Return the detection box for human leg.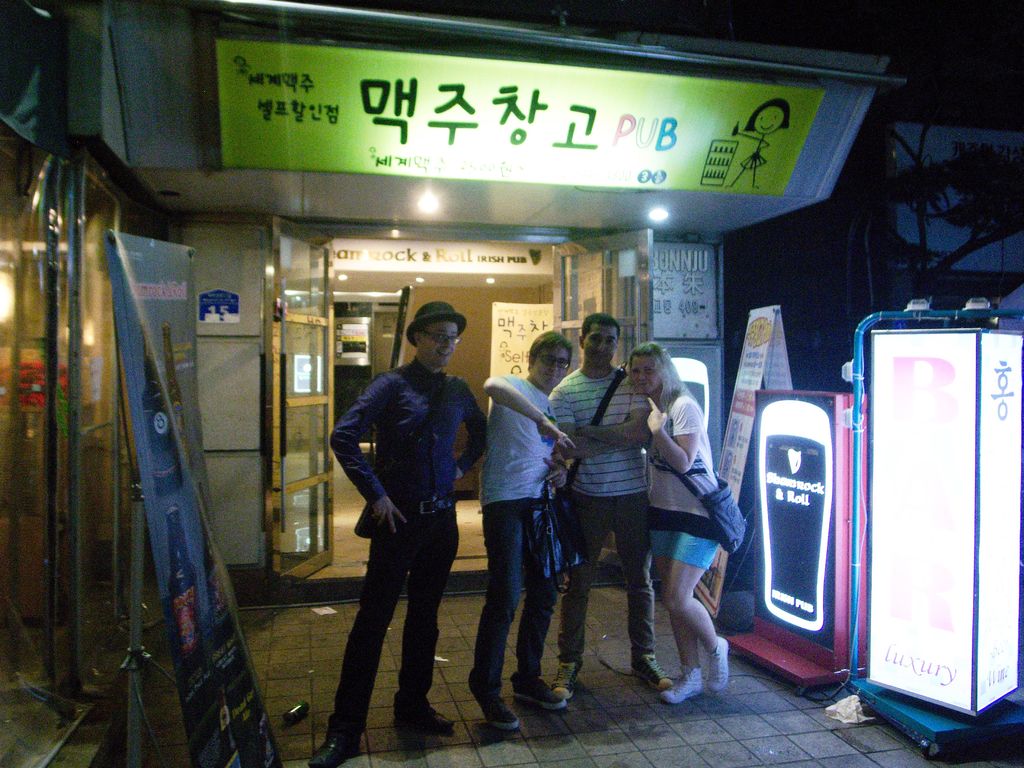
locate(410, 507, 450, 726).
